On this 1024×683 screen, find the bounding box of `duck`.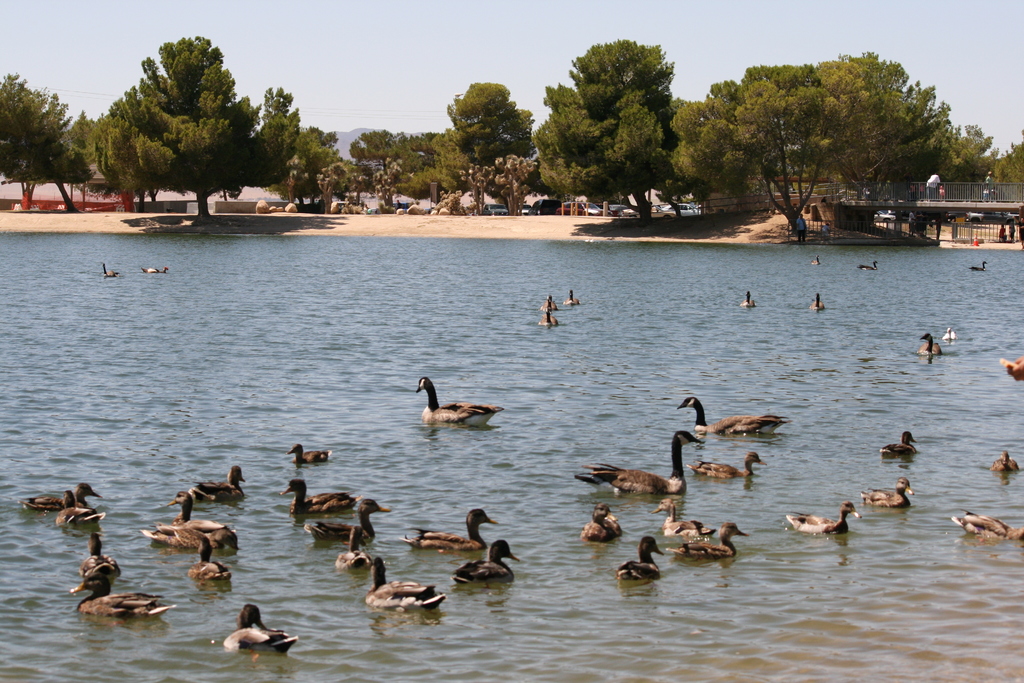
Bounding box: box(860, 476, 921, 518).
